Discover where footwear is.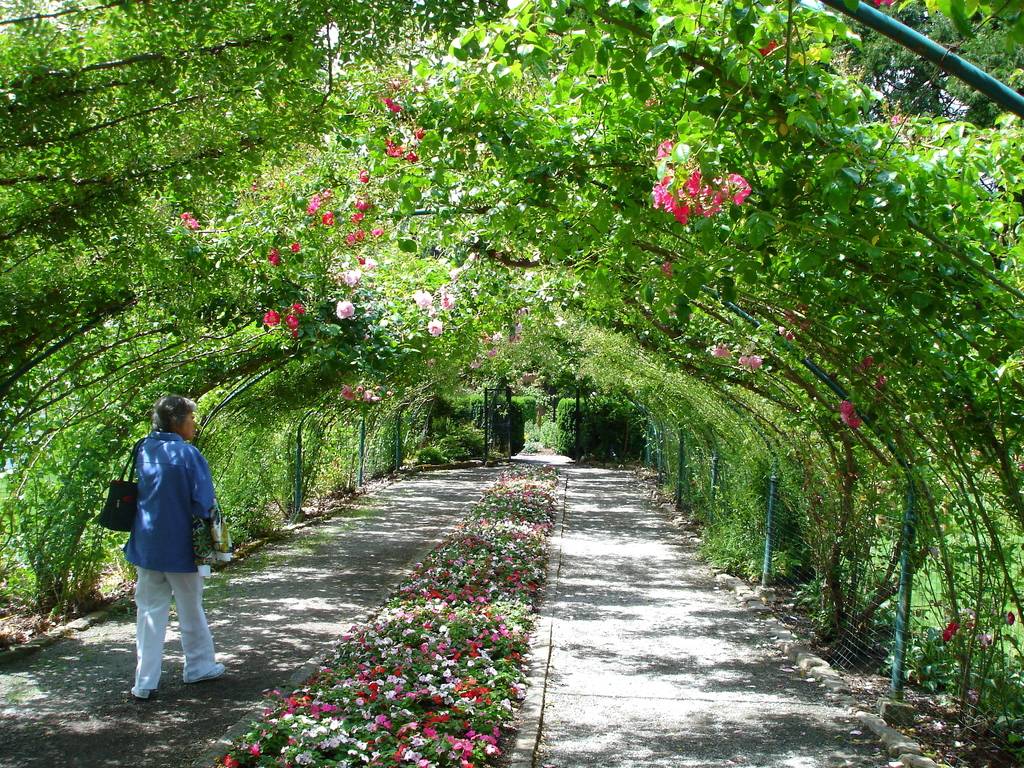
Discovered at detection(132, 686, 155, 698).
